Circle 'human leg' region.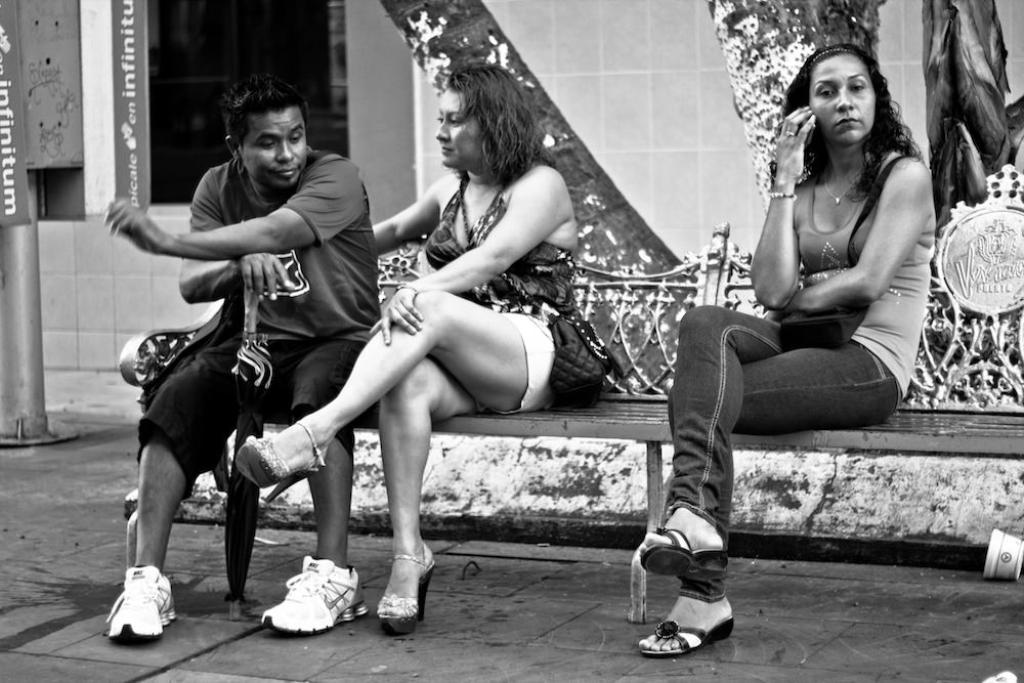
Region: 103,335,273,642.
